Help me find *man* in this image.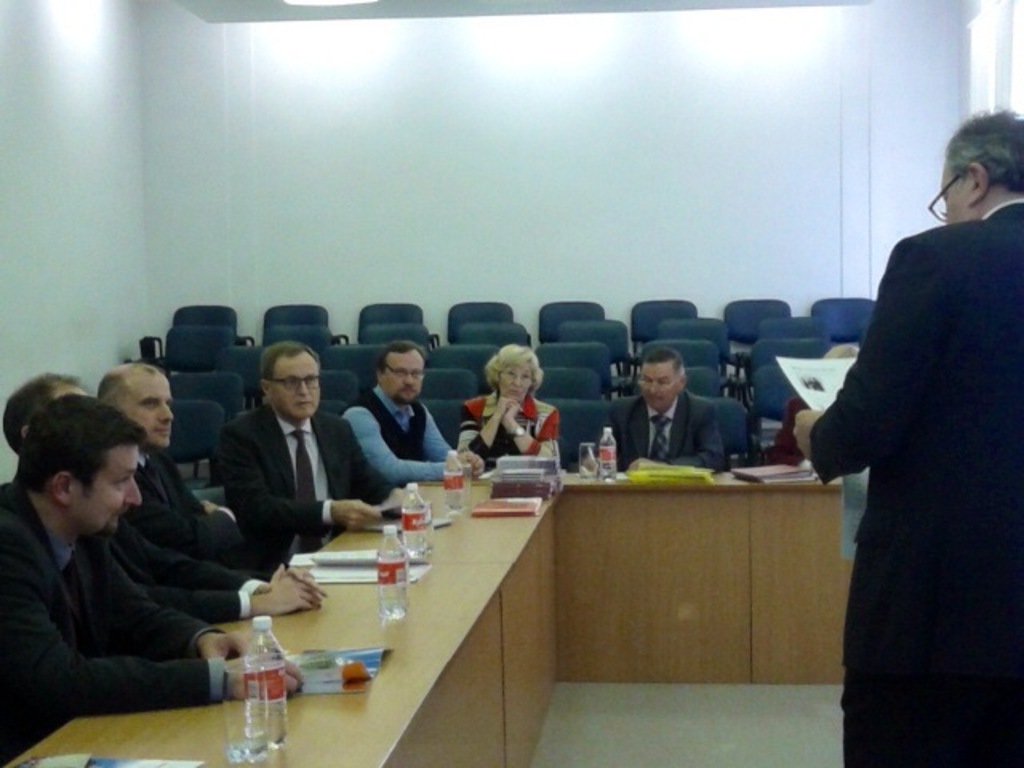
Found it: [88, 360, 246, 566].
